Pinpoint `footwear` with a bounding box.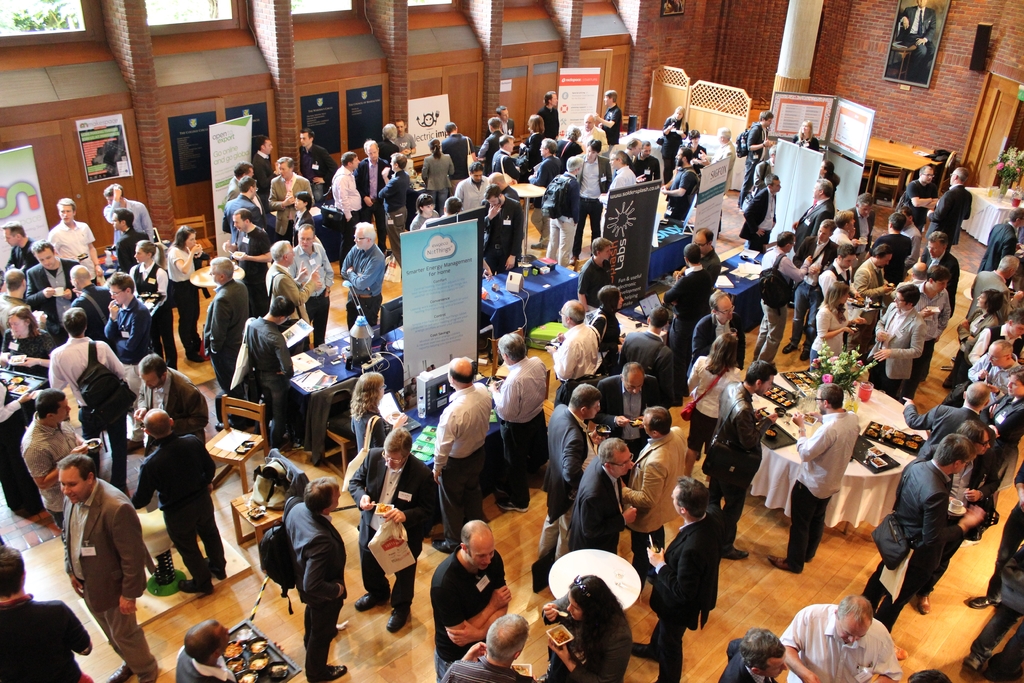
725, 548, 746, 561.
